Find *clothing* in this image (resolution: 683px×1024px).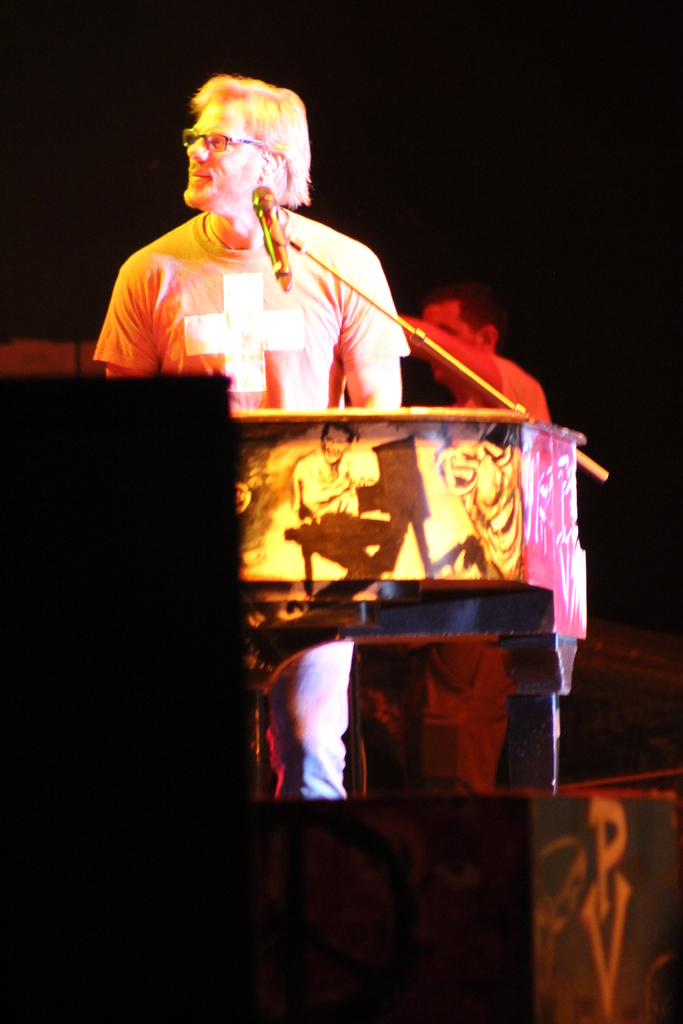
crop(95, 206, 409, 796).
